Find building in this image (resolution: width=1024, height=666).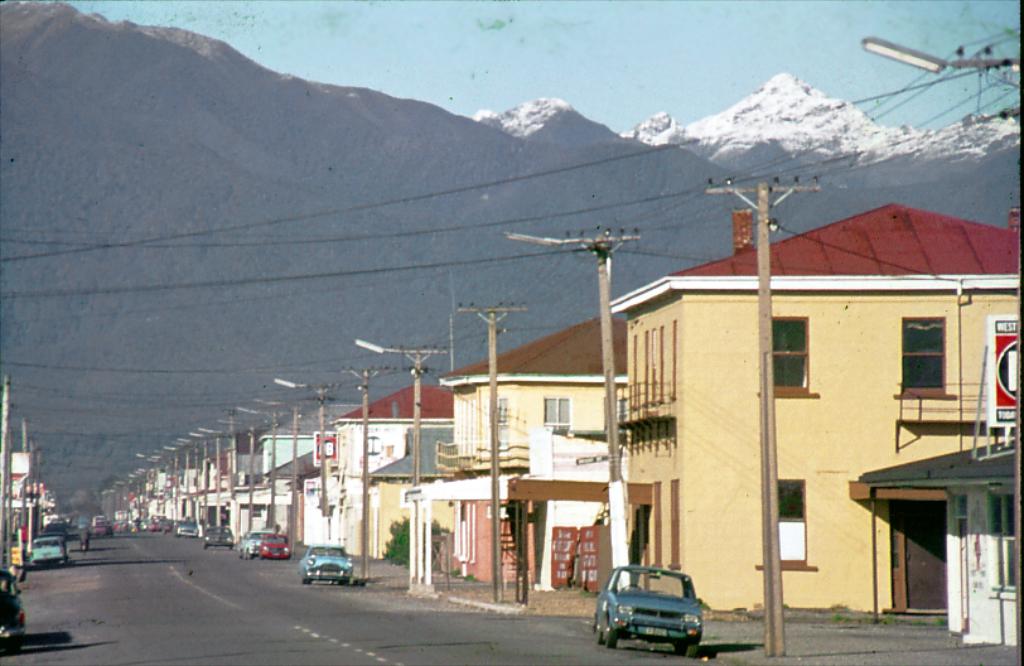
box(612, 202, 1023, 618).
